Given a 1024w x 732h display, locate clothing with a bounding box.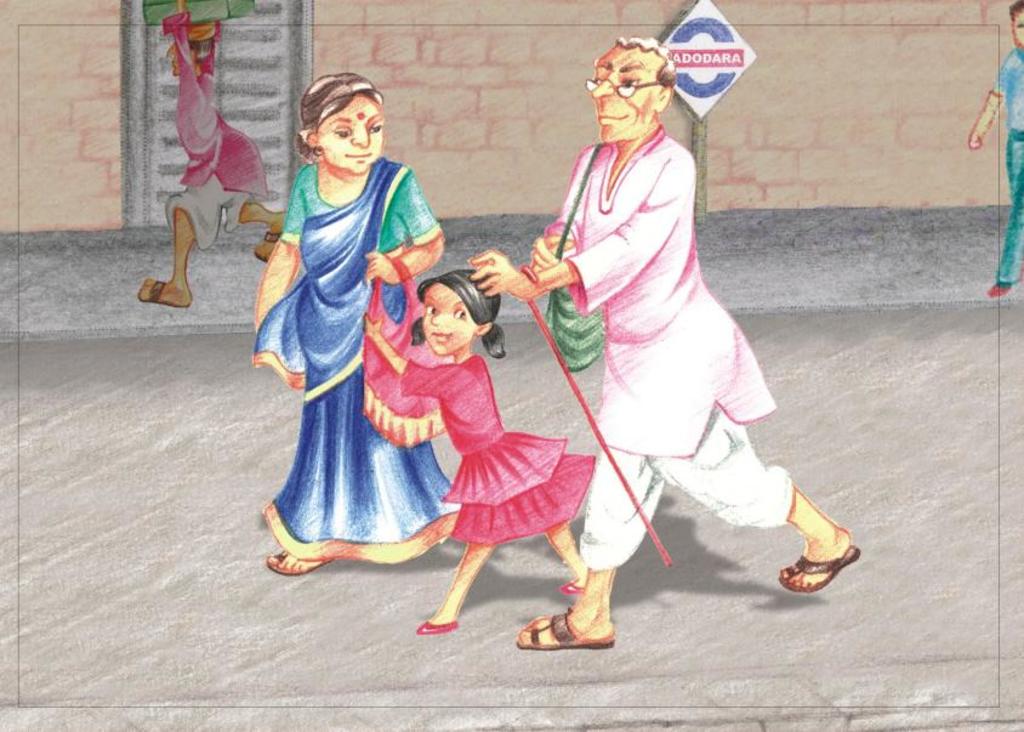
Located: locate(988, 49, 1023, 289).
